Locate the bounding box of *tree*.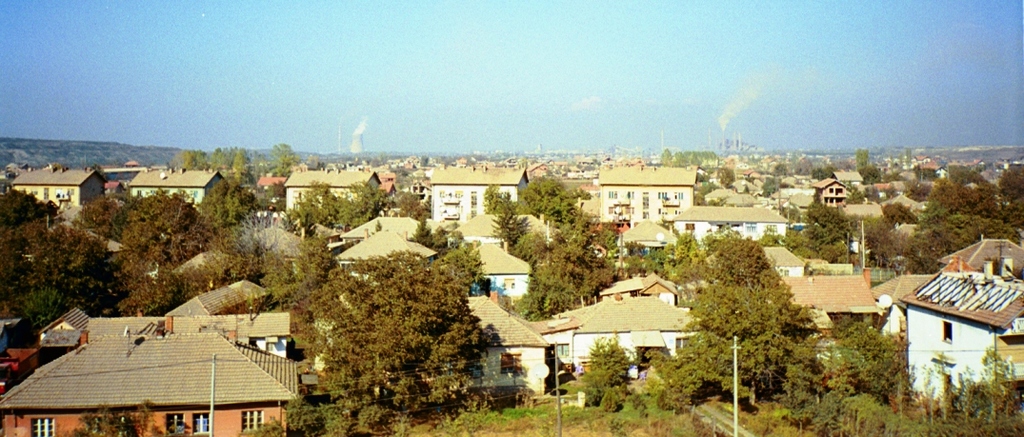
Bounding box: {"left": 481, "top": 199, "right": 526, "bottom": 248}.
